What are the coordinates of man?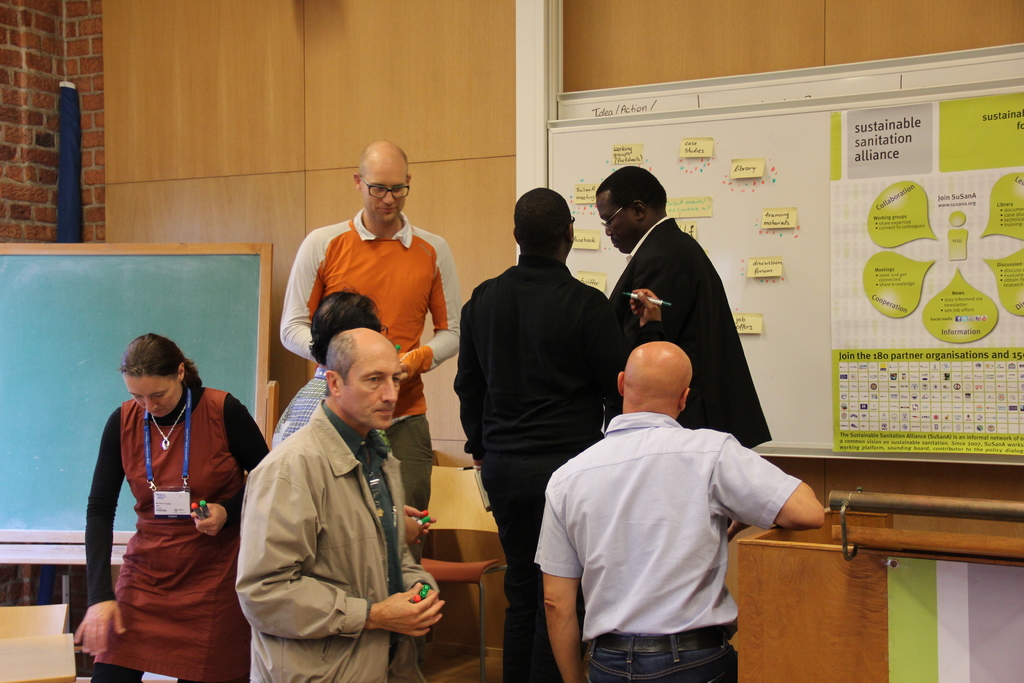
pyautogui.locateOnScreen(460, 188, 616, 682).
